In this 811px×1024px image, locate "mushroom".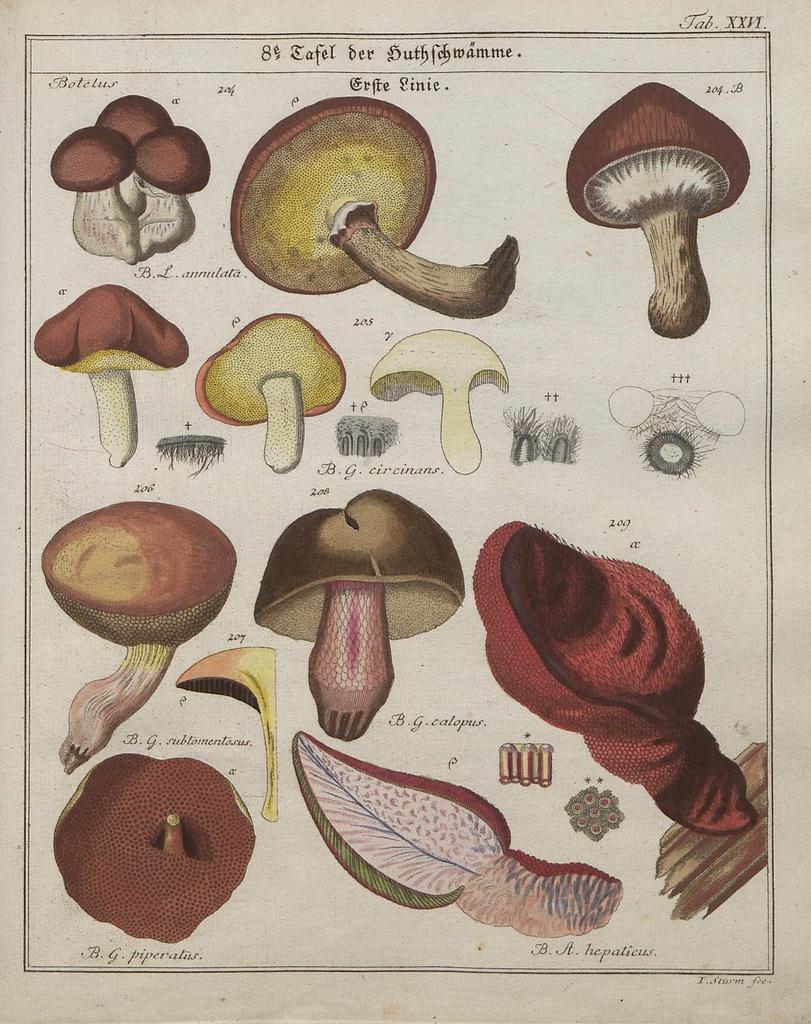
Bounding box: 32/285/191/464.
